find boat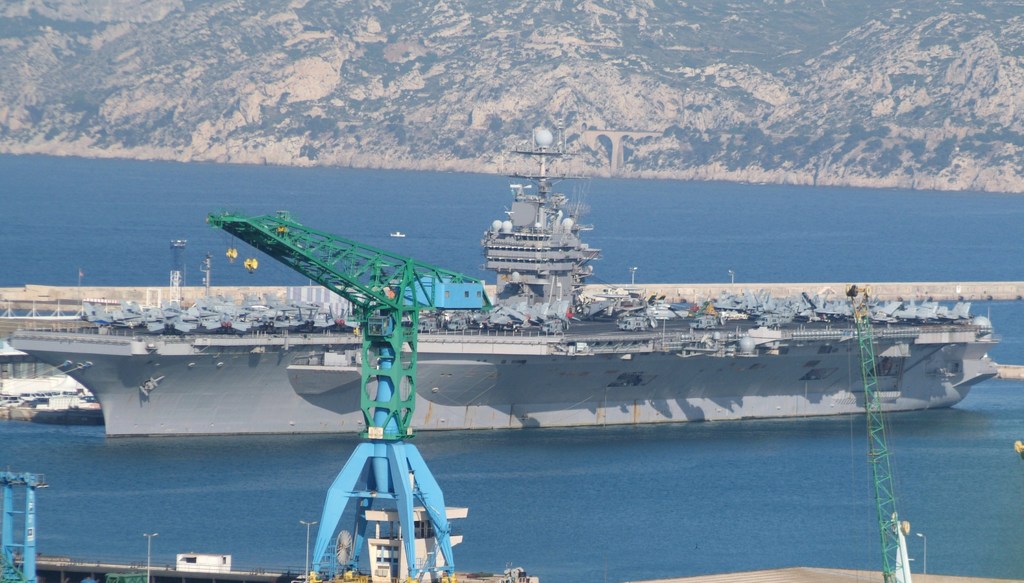
pyautogui.locateOnScreen(171, 237, 187, 250)
